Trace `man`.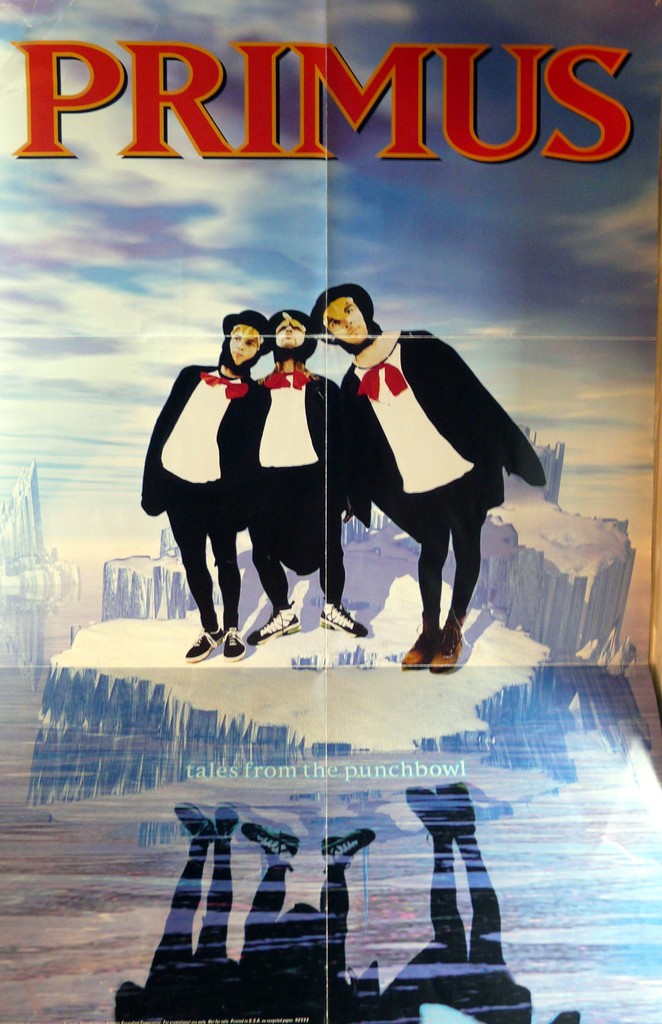
Traced to (329, 290, 539, 664).
